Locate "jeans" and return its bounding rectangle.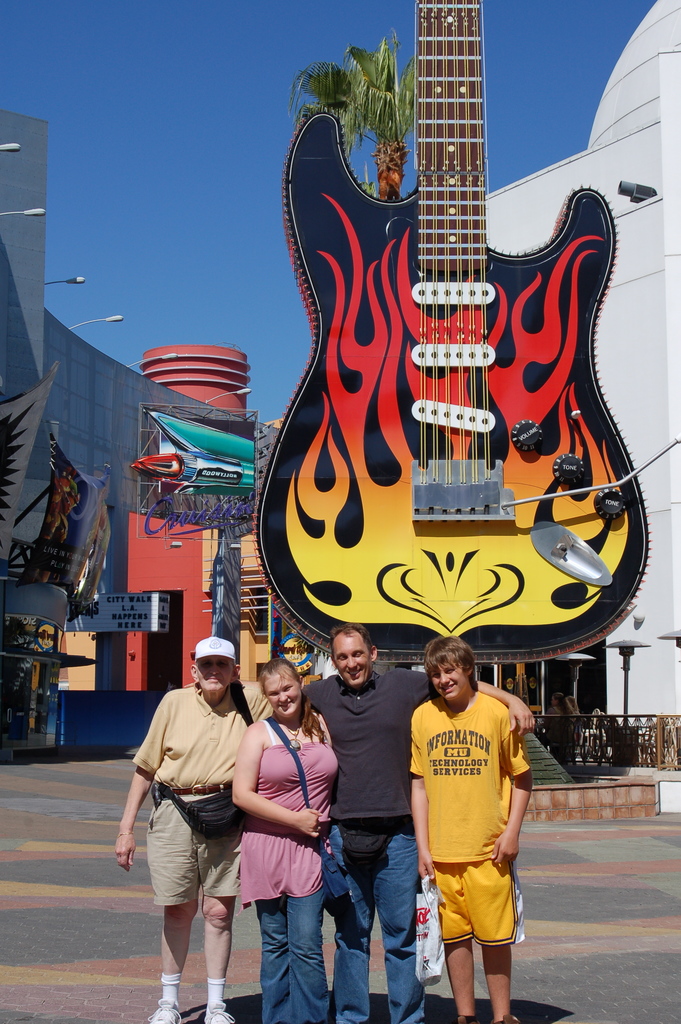
[left=144, top=804, right=242, bottom=902].
